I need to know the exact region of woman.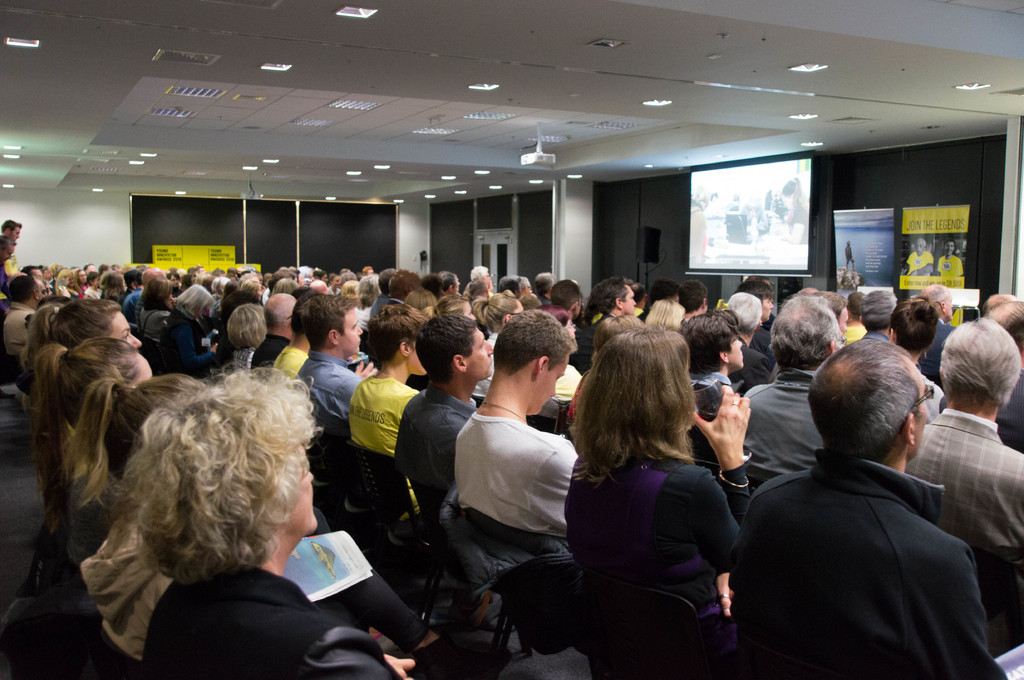
Region: 140 368 416 679.
